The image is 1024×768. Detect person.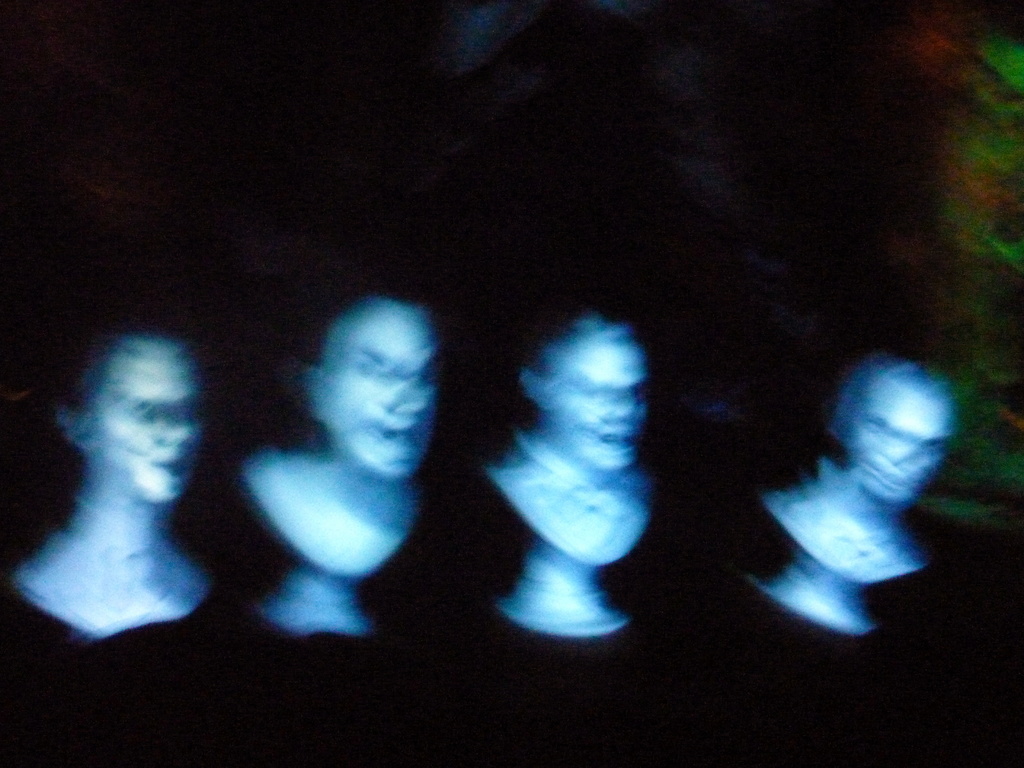
Detection: (756,364,956,636).
